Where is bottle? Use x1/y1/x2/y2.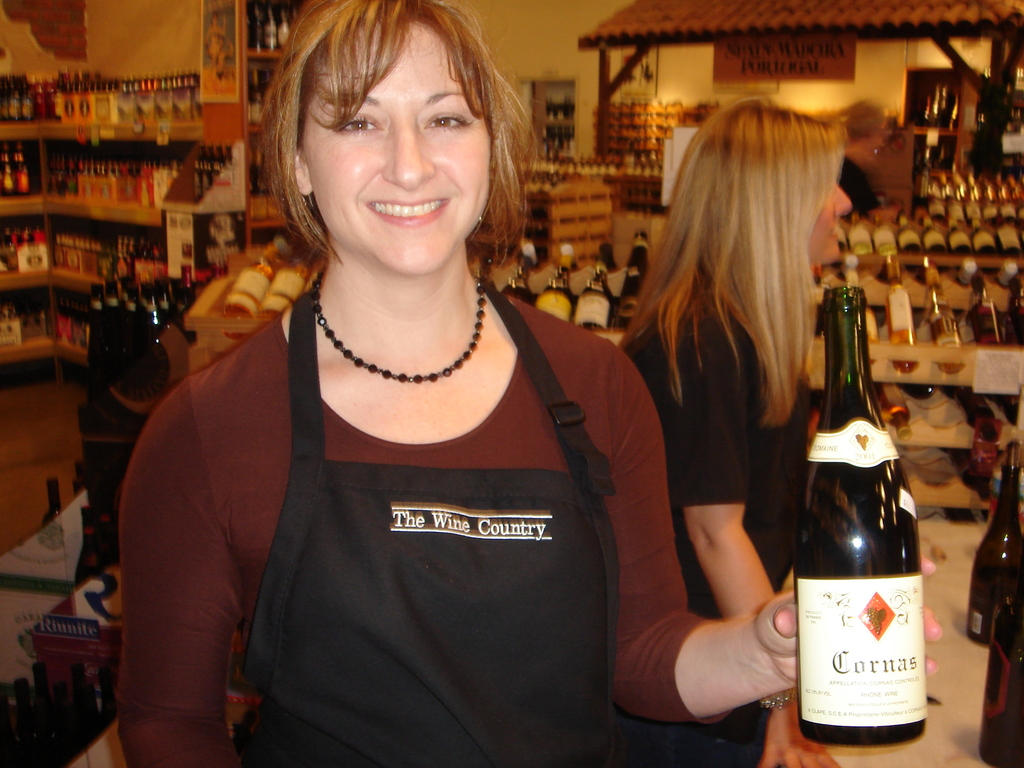
243/69/272/127.
